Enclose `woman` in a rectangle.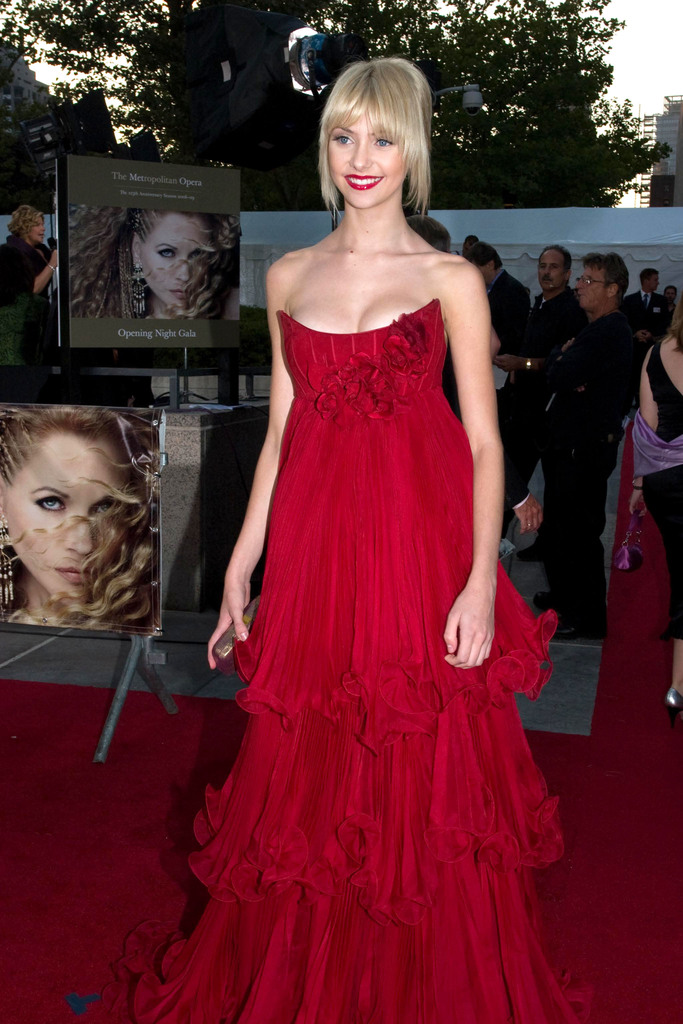
216 123 593 884.
